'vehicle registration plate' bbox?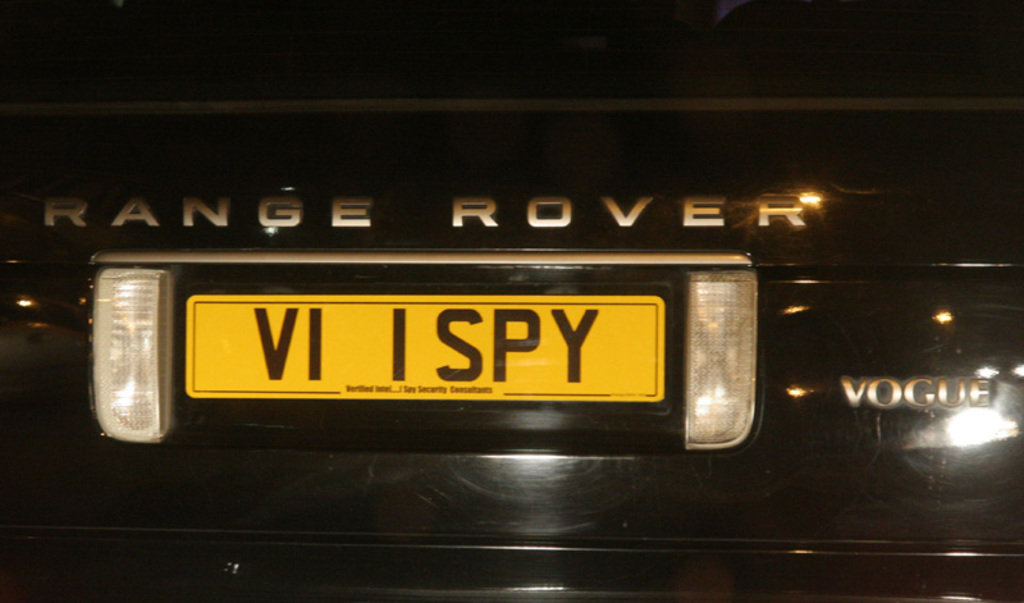
[184, 292, 663, 402]
